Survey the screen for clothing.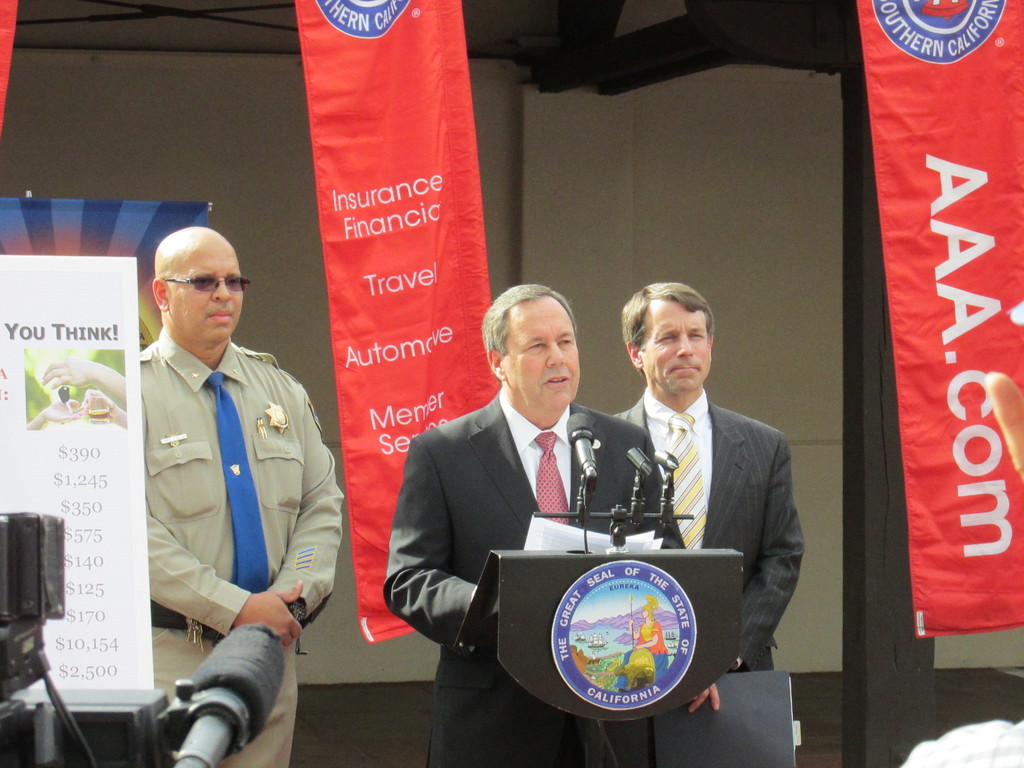
Survey found: x1=378, y1=378, x2=685, y2=767.
